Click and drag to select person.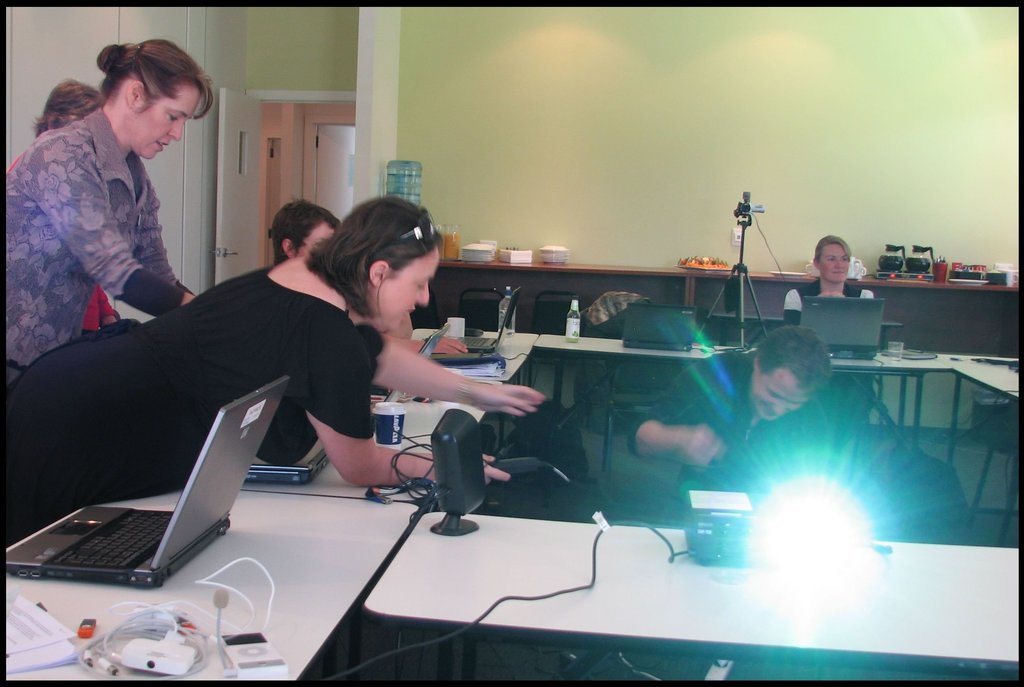
Selection: [left=264, top=203, right=415, bottom=344].
